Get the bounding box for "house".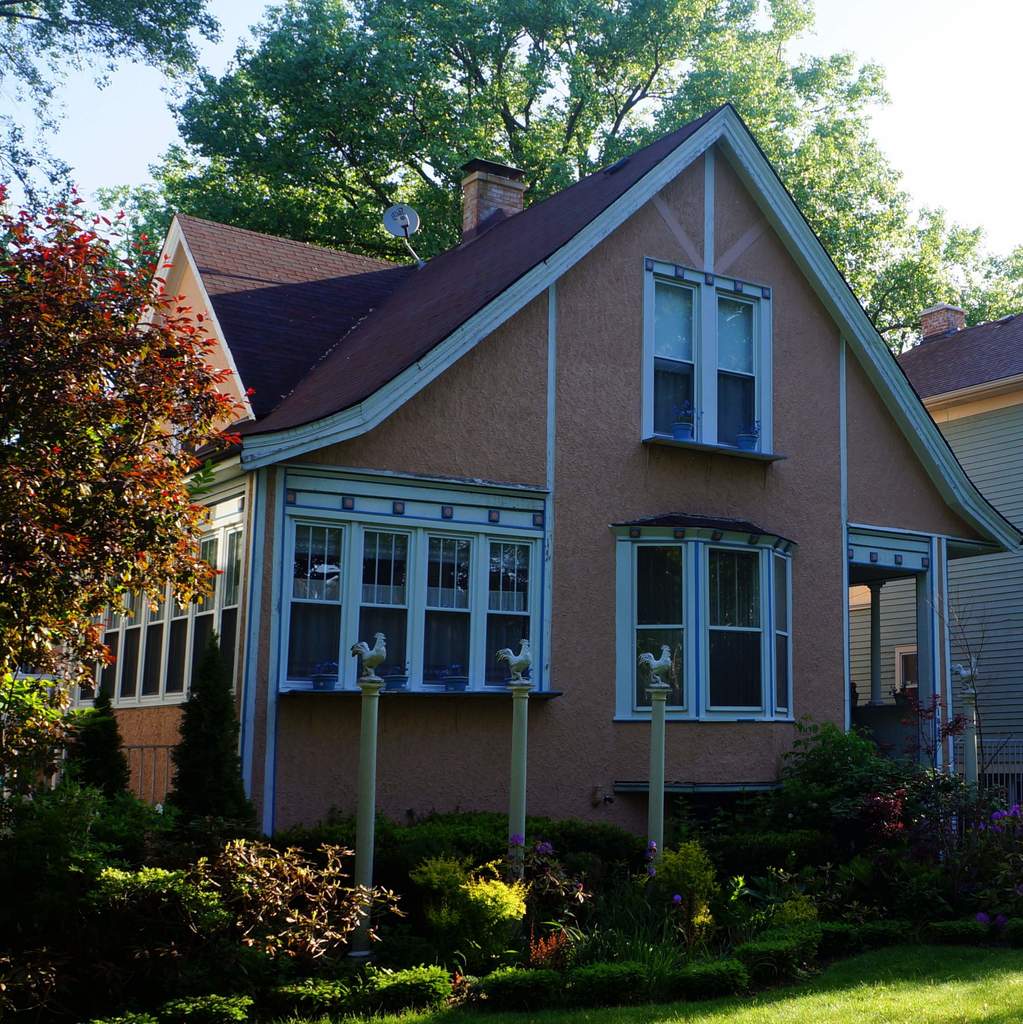
detection(56, 96, 1022, 843).
